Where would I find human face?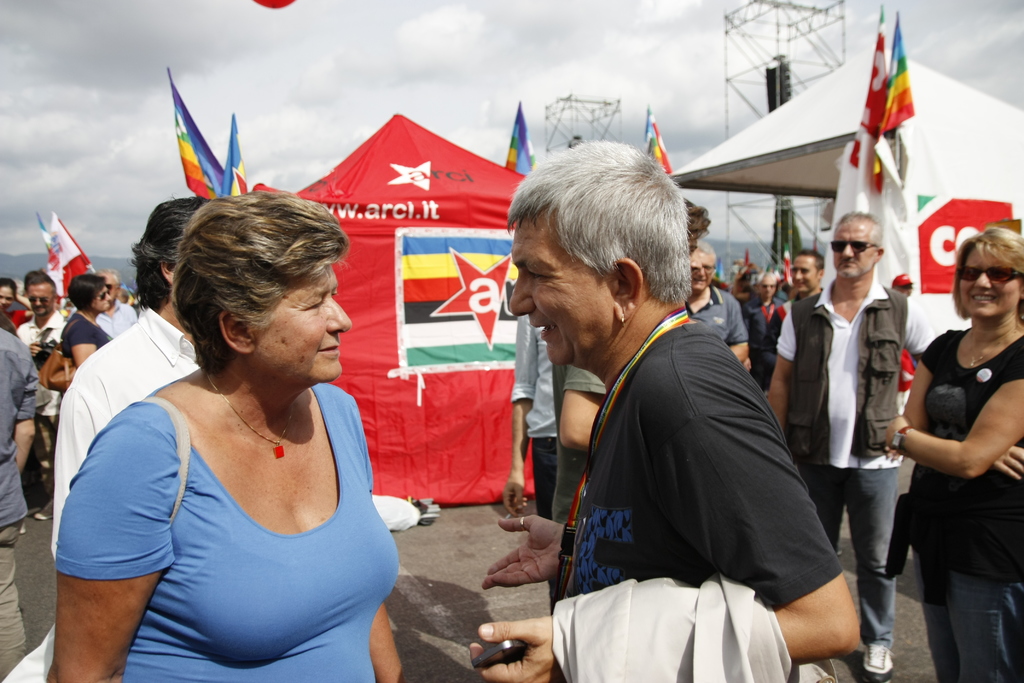
At l=0, t=288, r=17, b=313.
